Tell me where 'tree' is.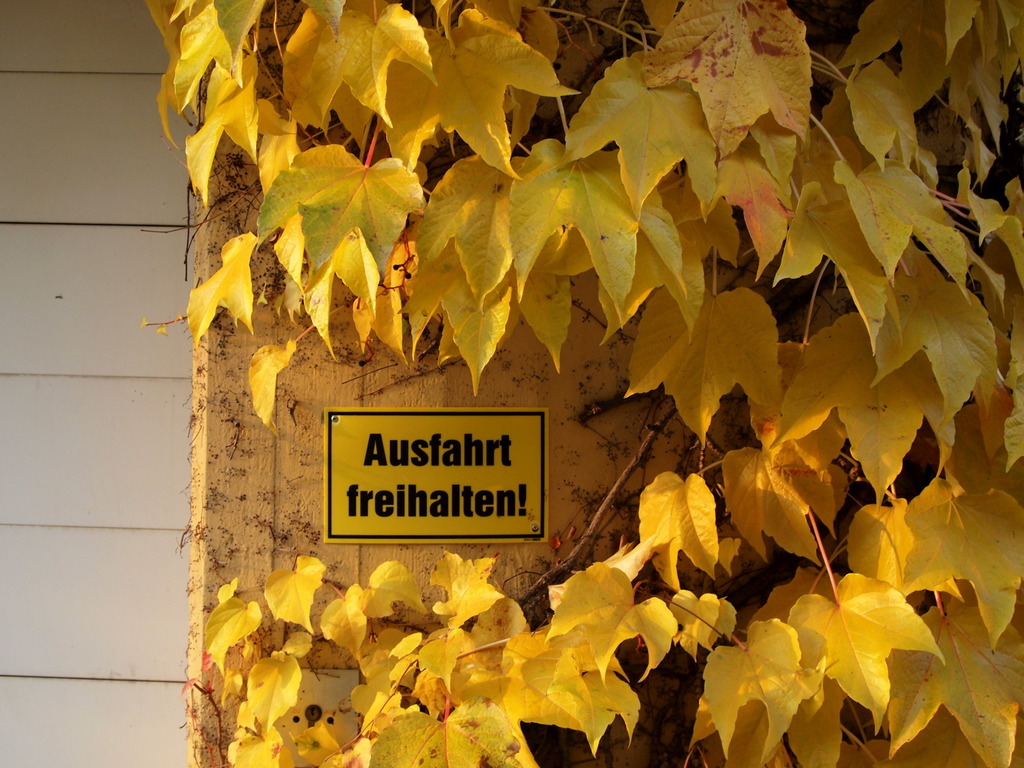
'tree' is at region(126, 0, 1023, 767).
